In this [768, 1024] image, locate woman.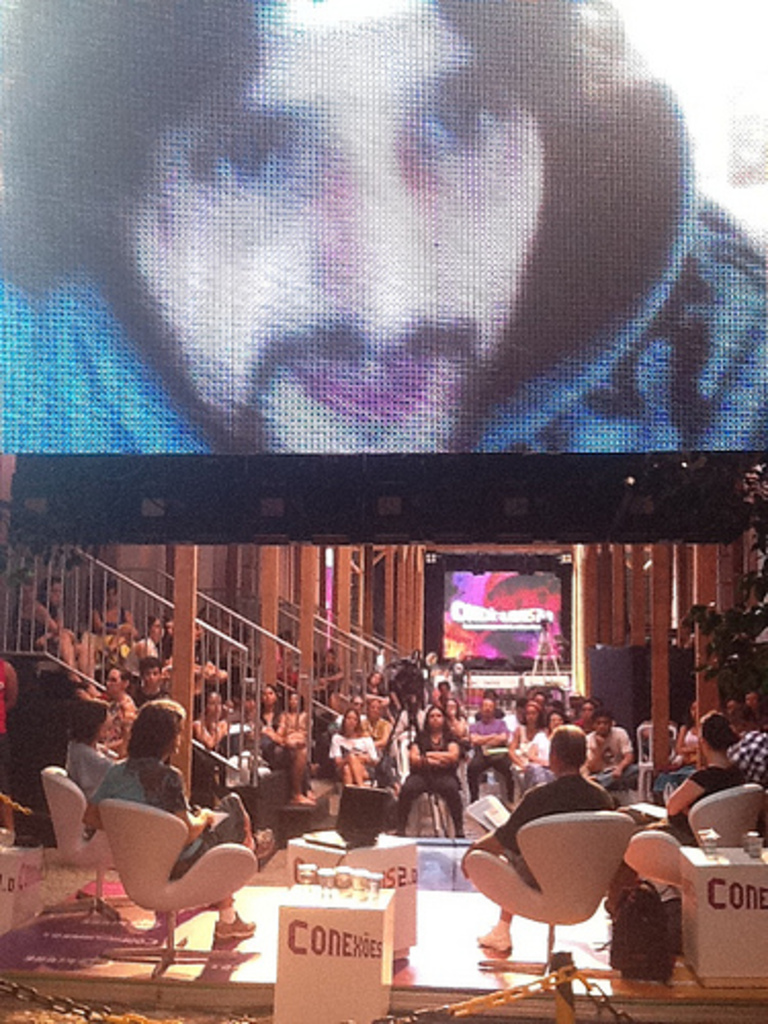
Bounding box: box(653, 700, 698, 807).
